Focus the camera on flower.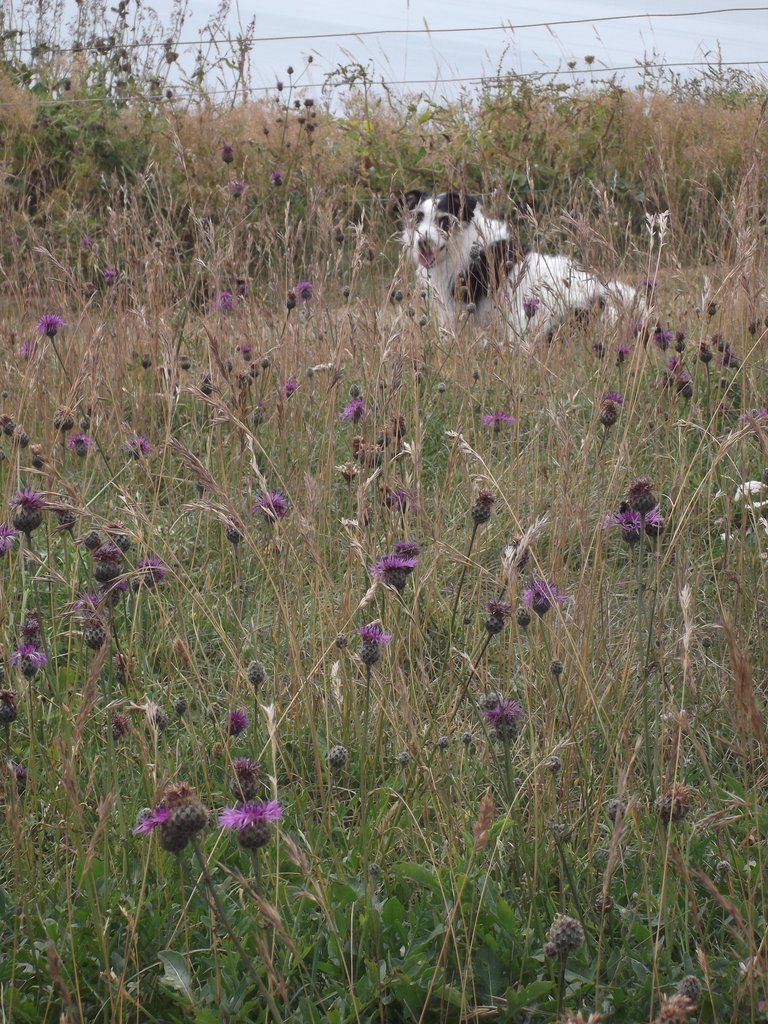
Focus region: 282, 292, 300, 312.
